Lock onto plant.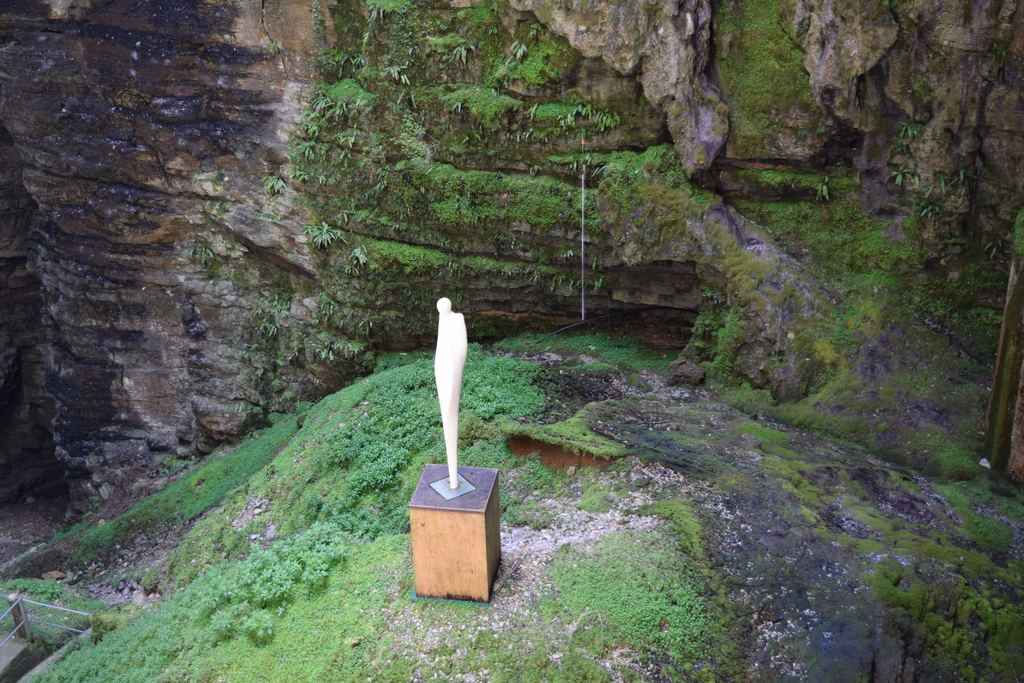
Locked: <box>900,125,922,138</box>.
